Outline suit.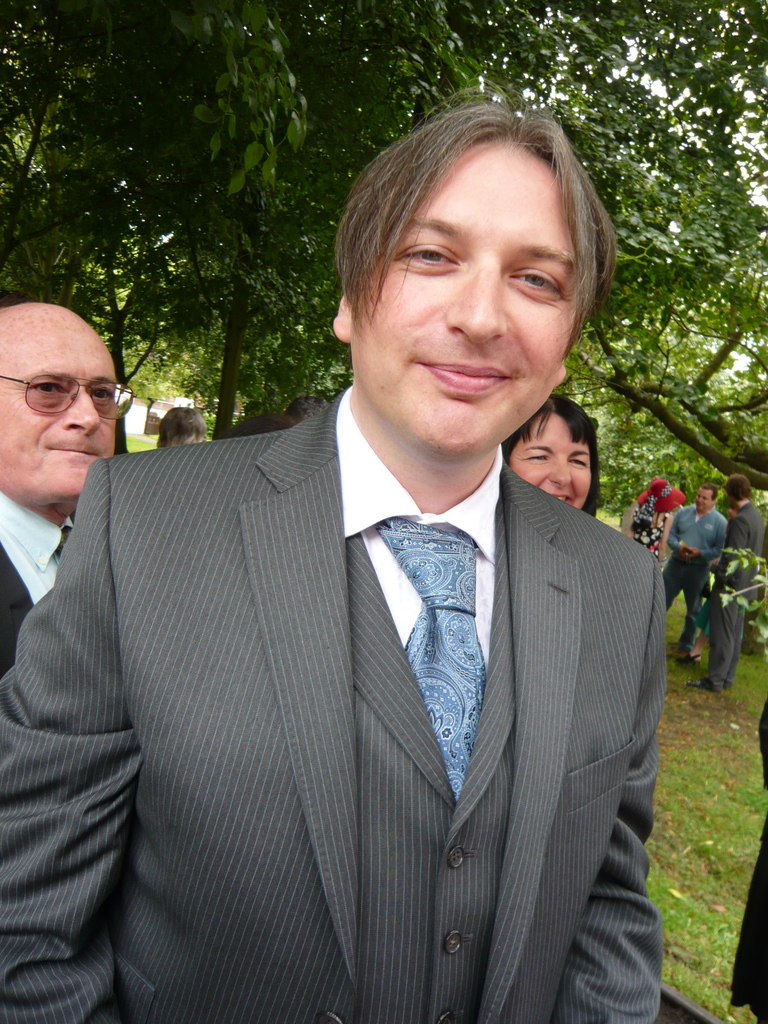
Outline: locate(77, 183, 682, 1006).
